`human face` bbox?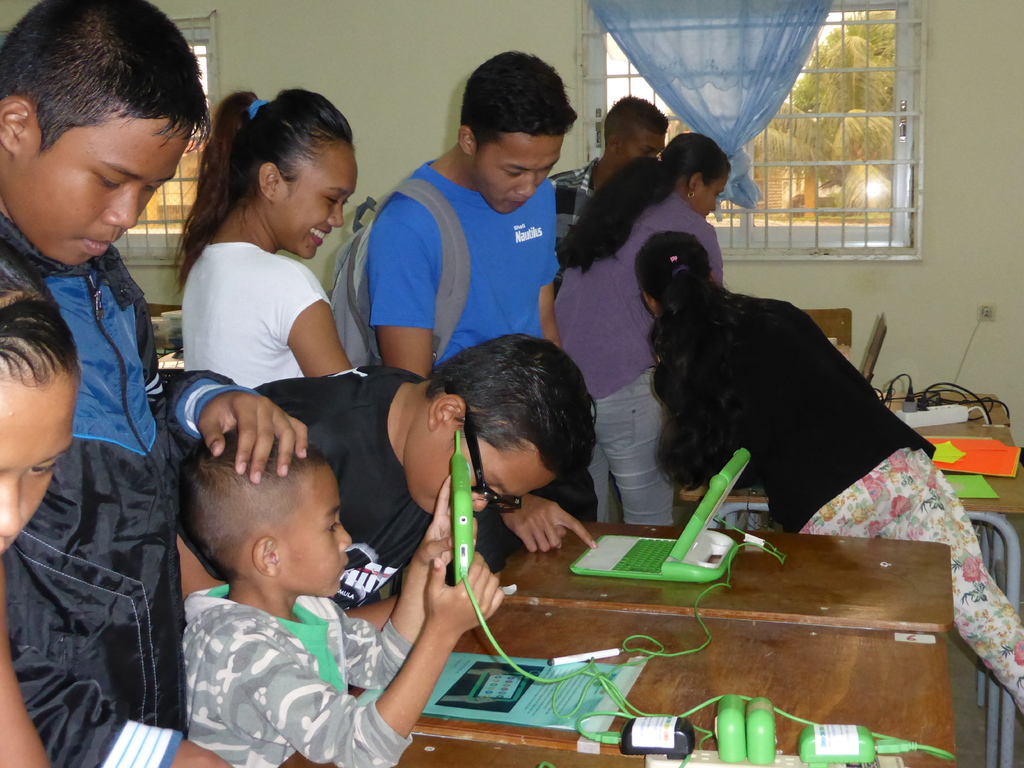
276/147/356/262
